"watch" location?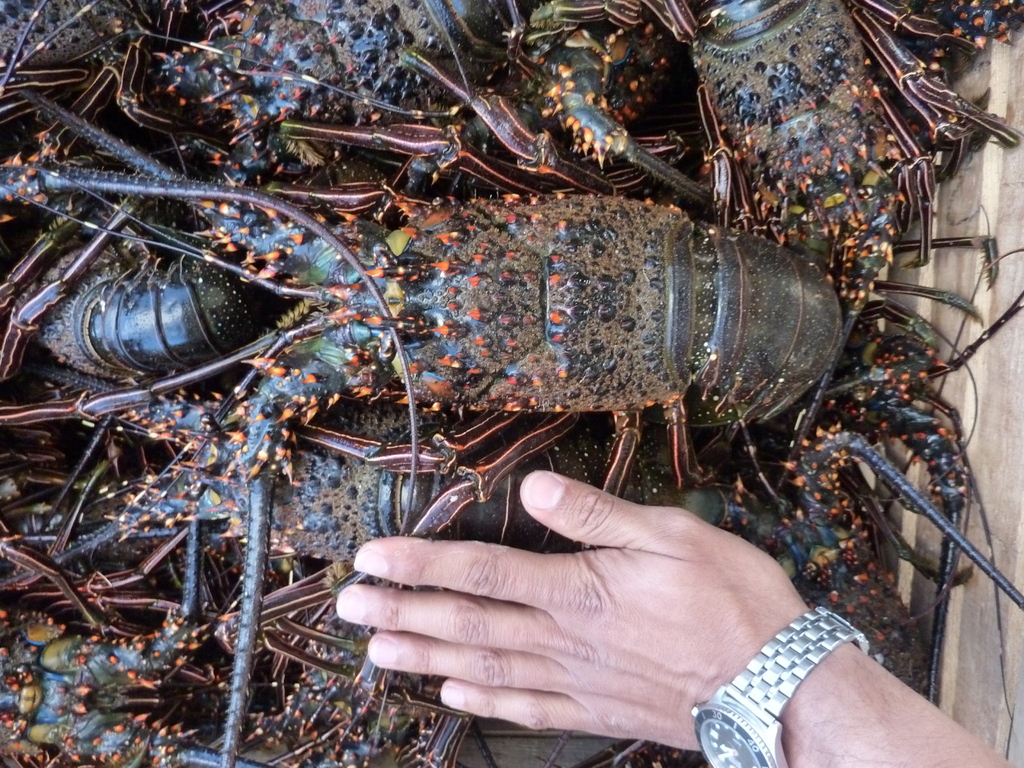
rect(694, 604, 872, 767)
